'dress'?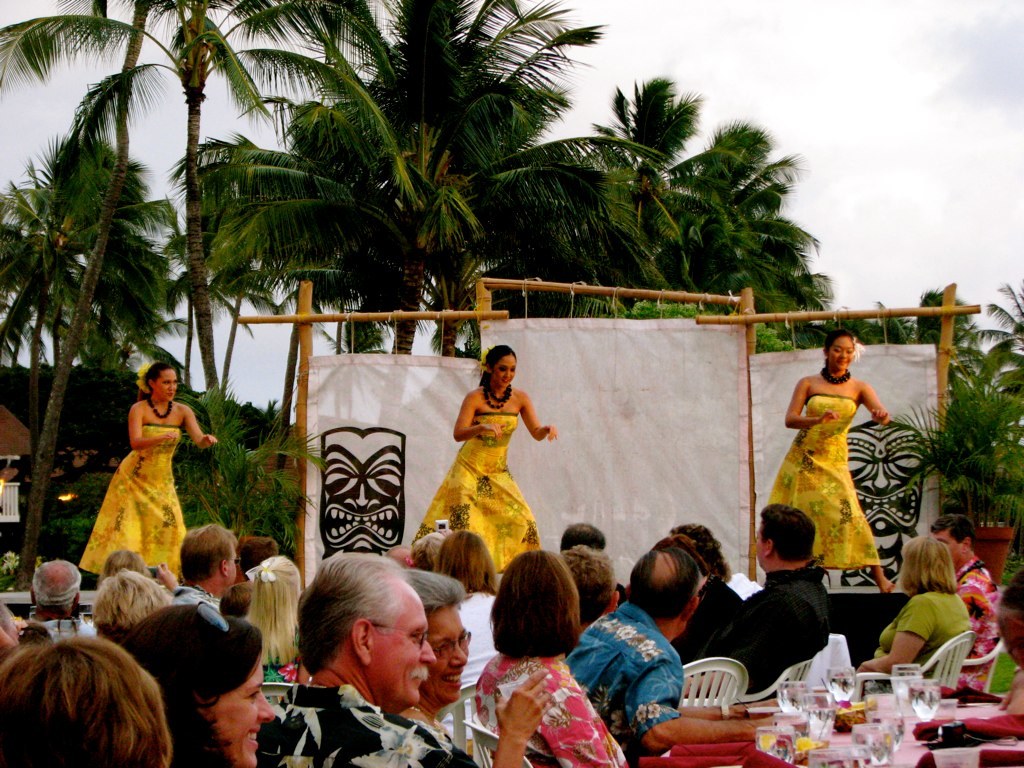
{"x1": 412, "y1": 412, "x2": 542, "y2": 575}
